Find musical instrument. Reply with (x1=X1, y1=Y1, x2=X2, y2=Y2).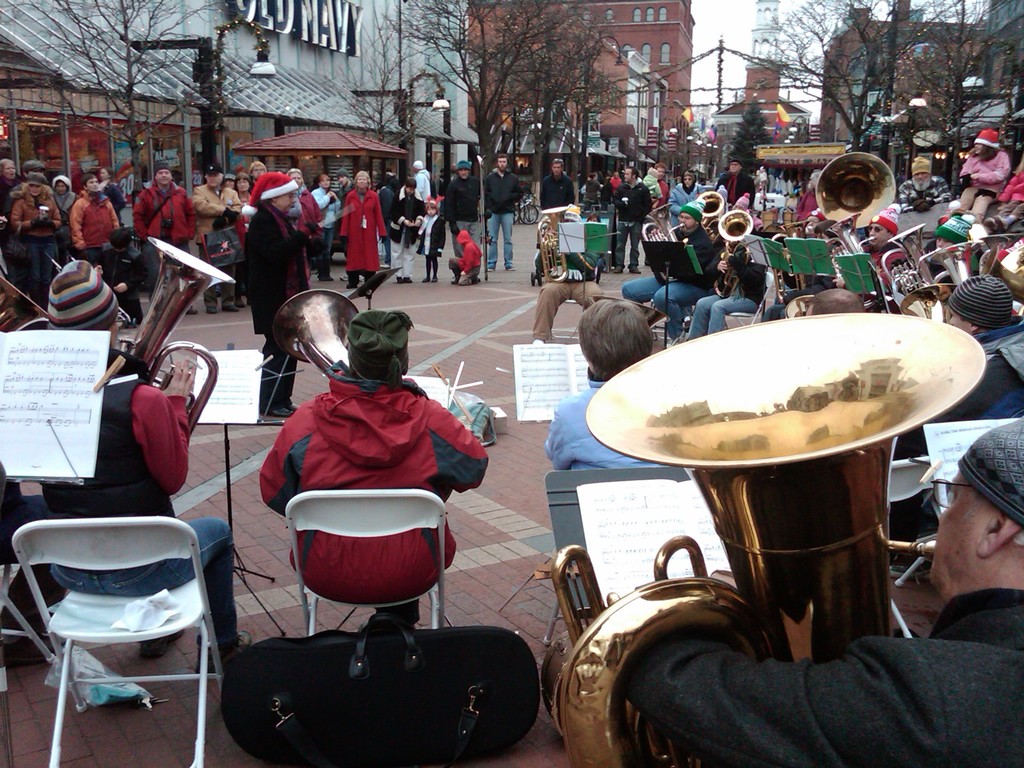
(x1=816, y1=209, x2=883, y2=305).
